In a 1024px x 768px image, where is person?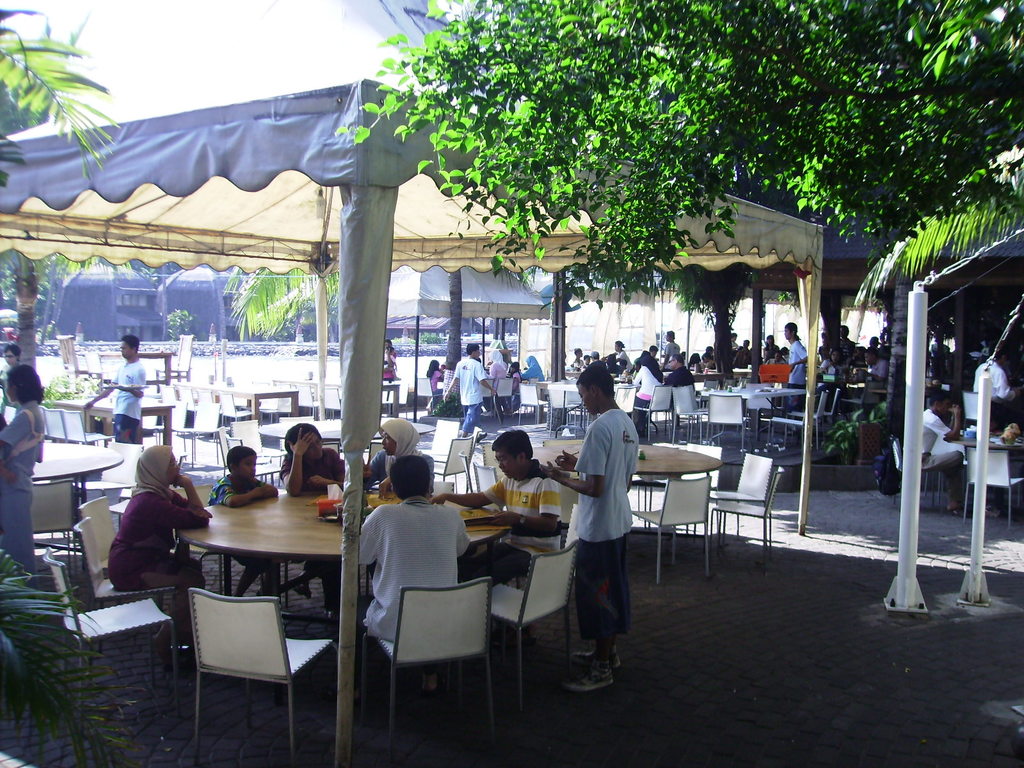
crop(282, 422, 347, 625).
